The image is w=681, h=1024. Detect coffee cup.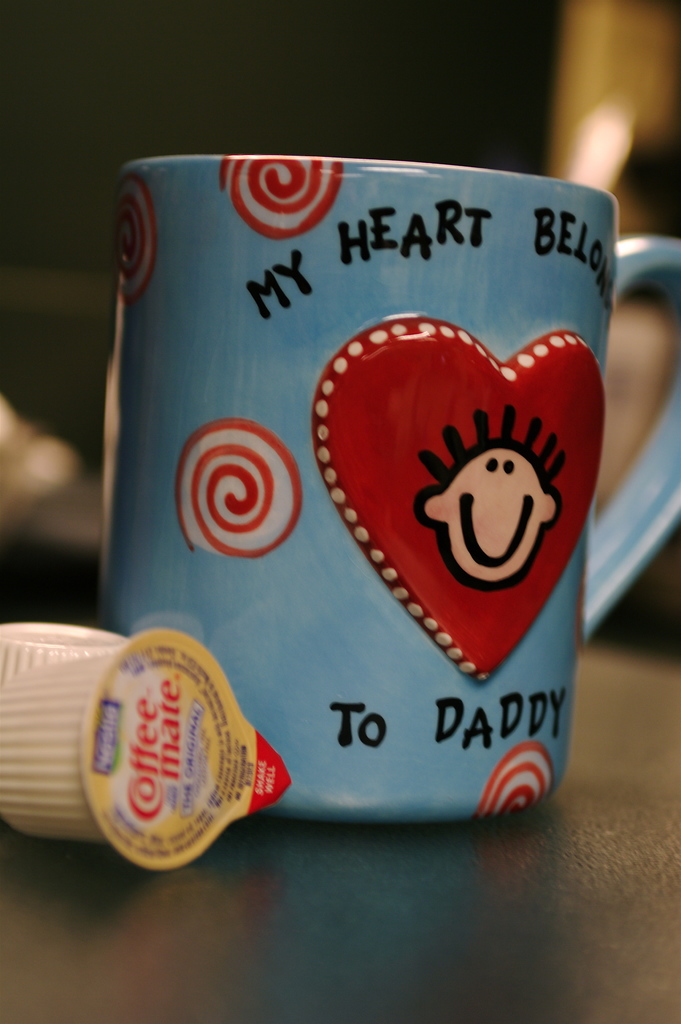
Detection: <bbox>103, 150, 680, 823</bbox>.
